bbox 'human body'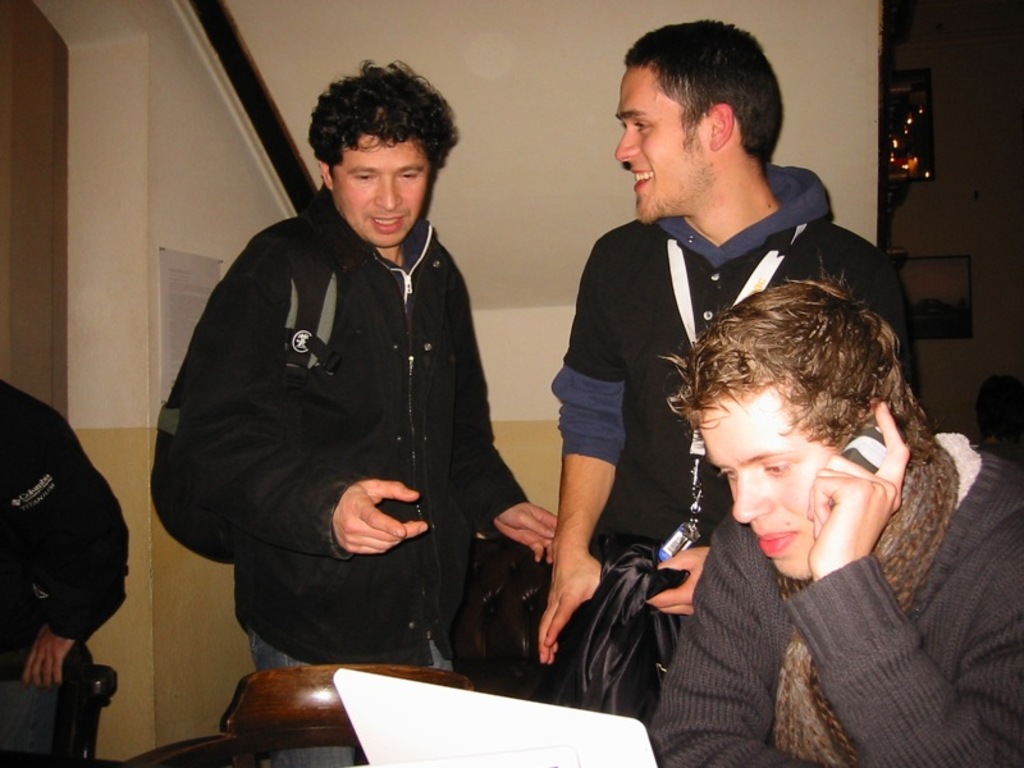
535, 159, 914, 716
